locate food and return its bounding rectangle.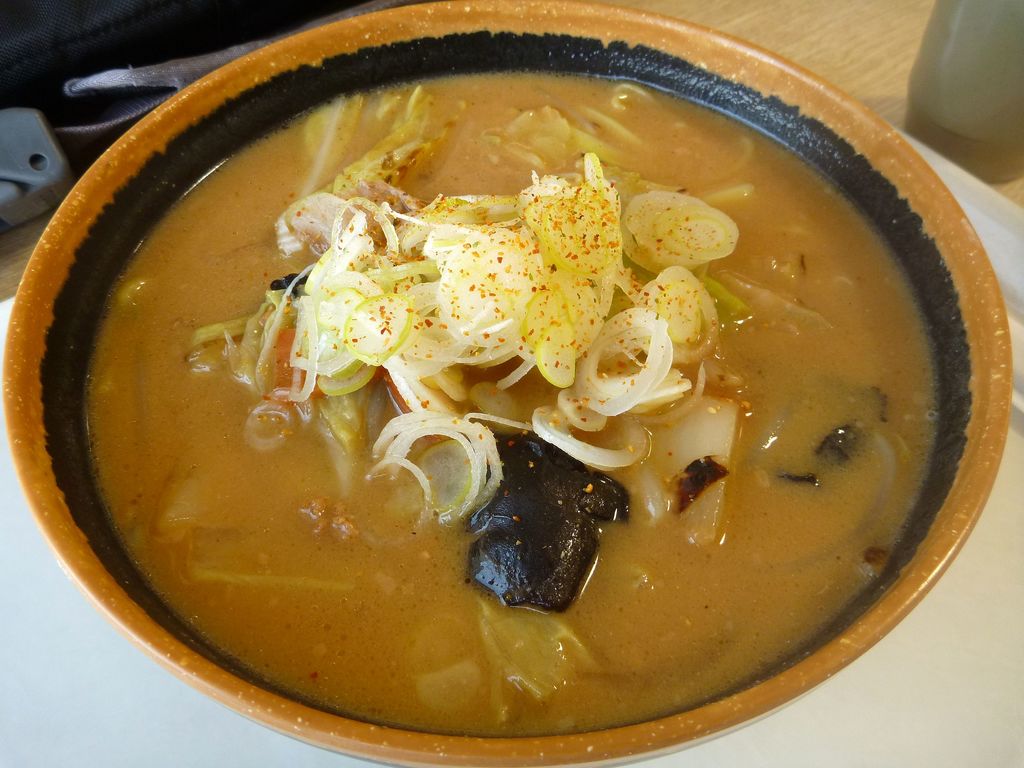
x1=63 y1=65 x2=955 y2=721.
